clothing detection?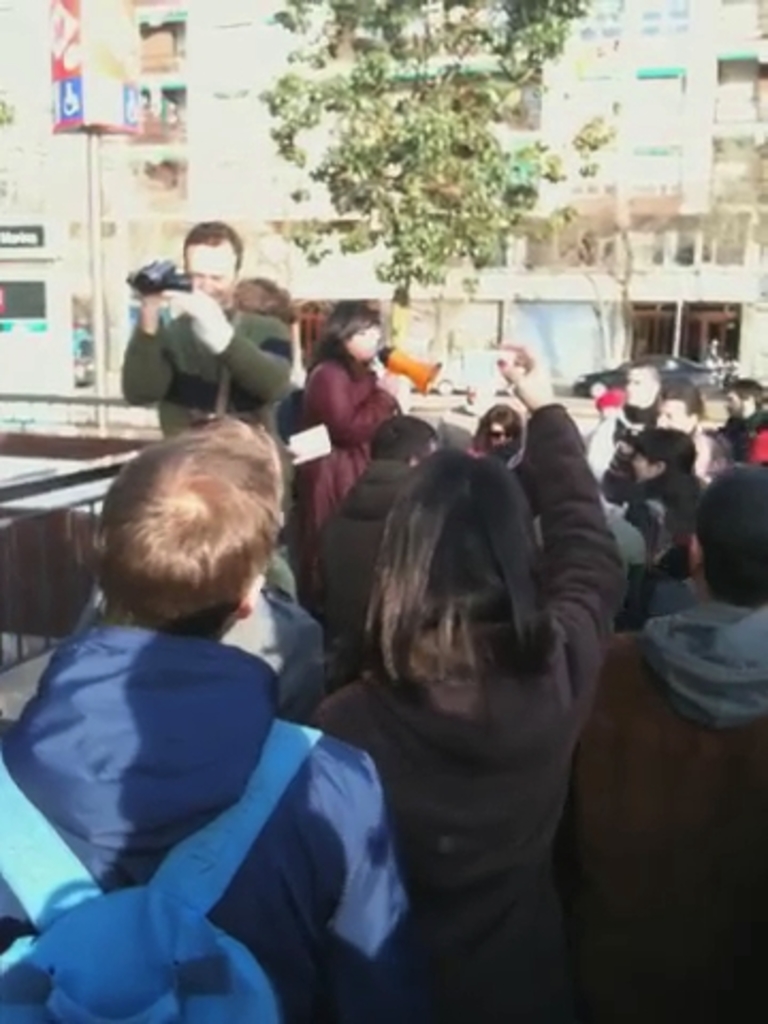
105/303/294/597
